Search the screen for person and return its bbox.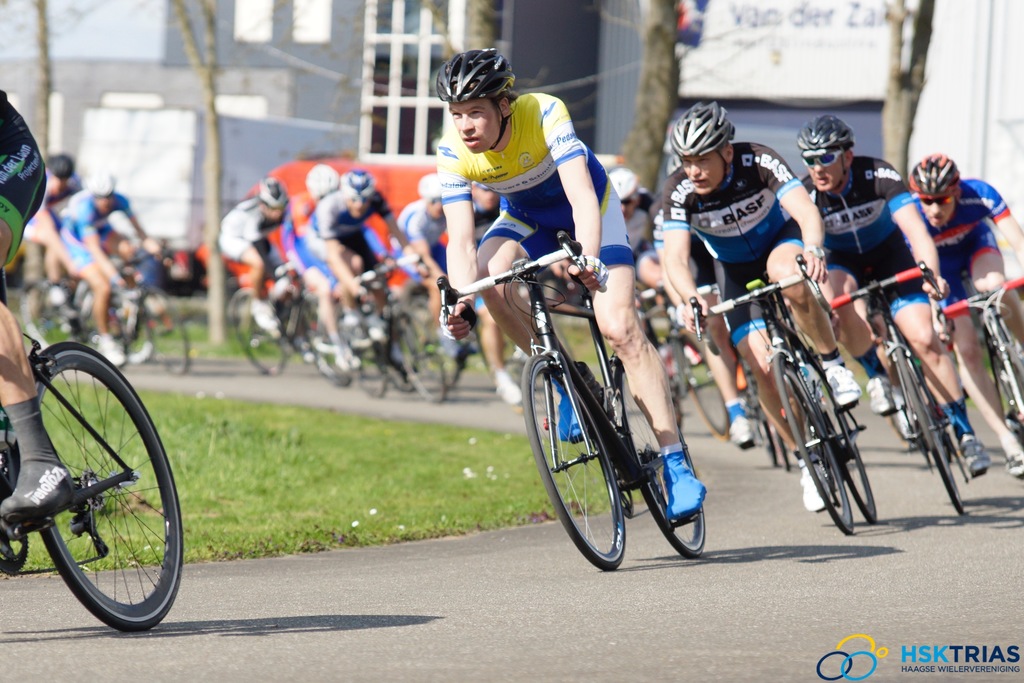
Found: (54, 167, 145, 360).
